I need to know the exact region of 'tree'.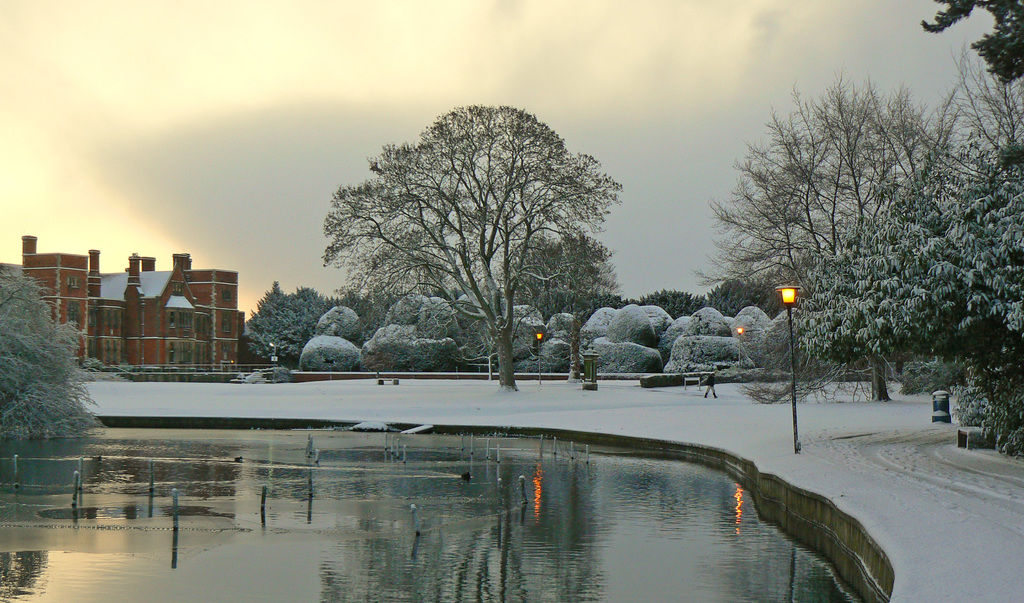
Region: 318 88 628 382.
